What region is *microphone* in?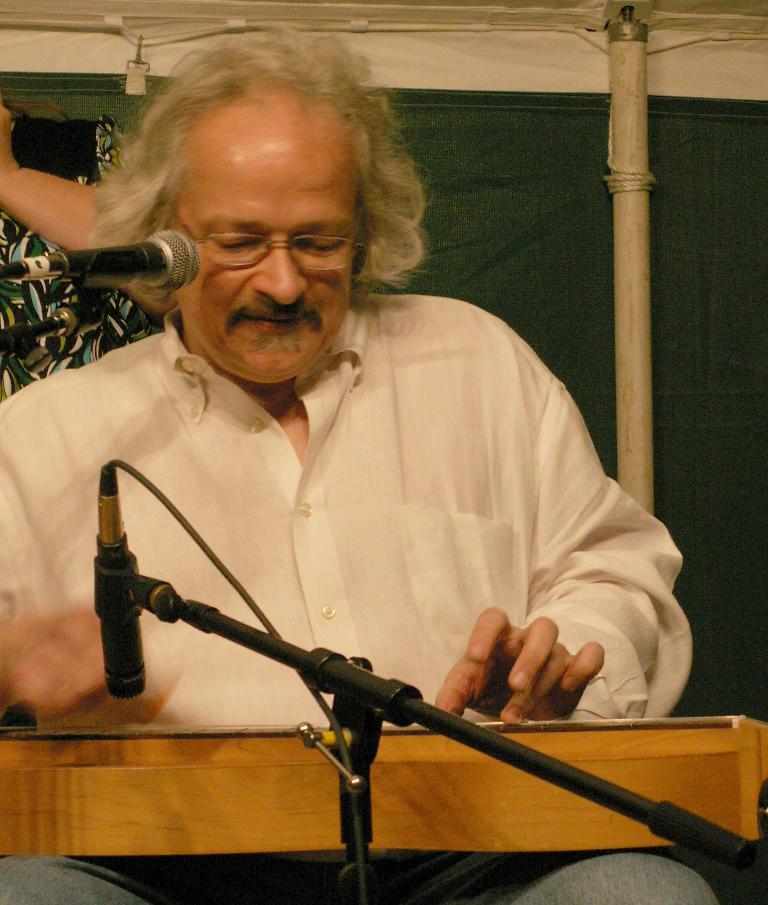
rect(72, 206, 189, 298).
